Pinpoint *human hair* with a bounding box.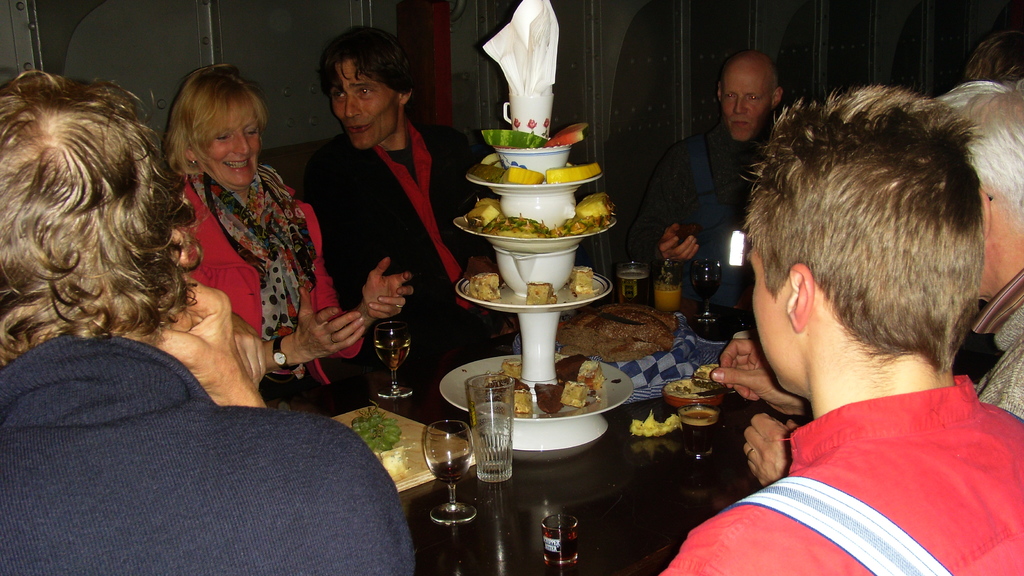
box(0, 59, 186, 395).
